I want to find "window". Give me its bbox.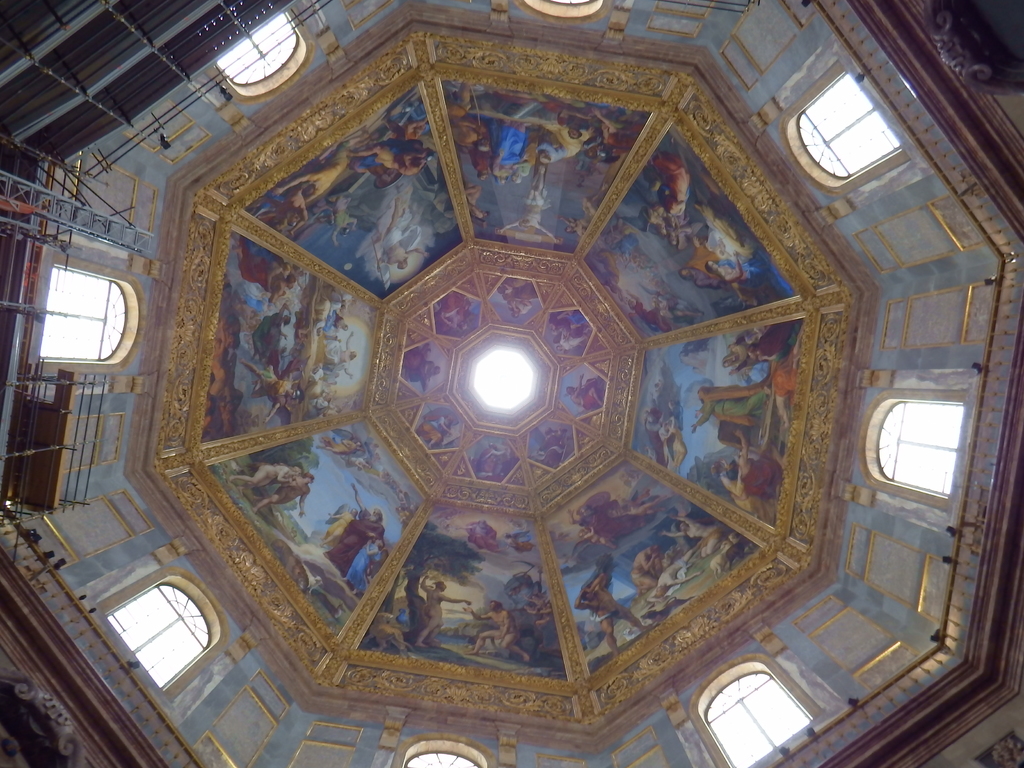
212, 12, 309, 94.
